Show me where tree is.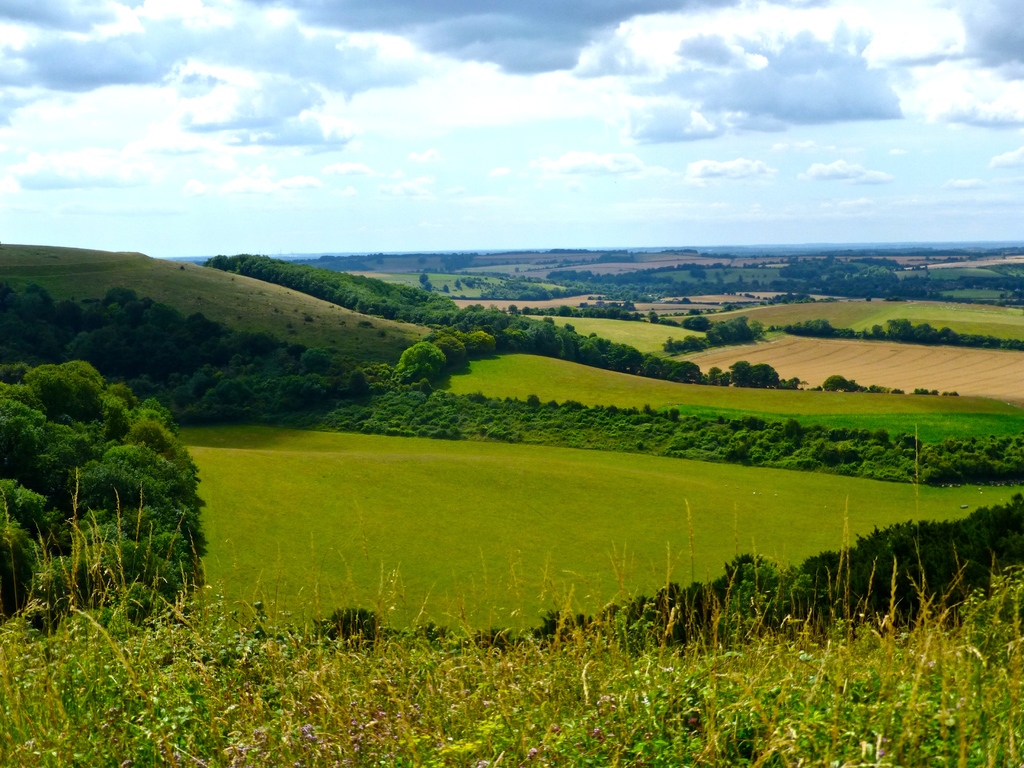
tree is at l=320, t=602, r=385, b=648.
